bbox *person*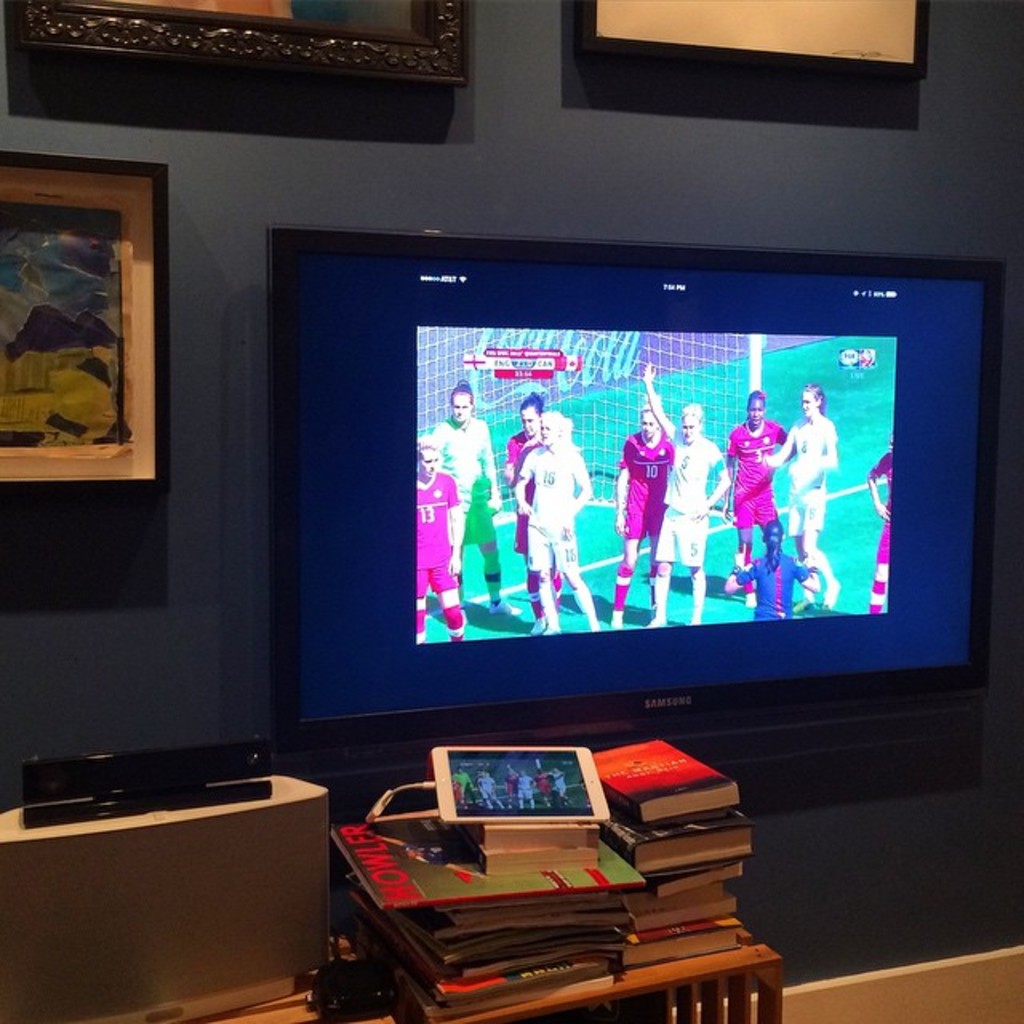
box(646, 365, 731, 630)
